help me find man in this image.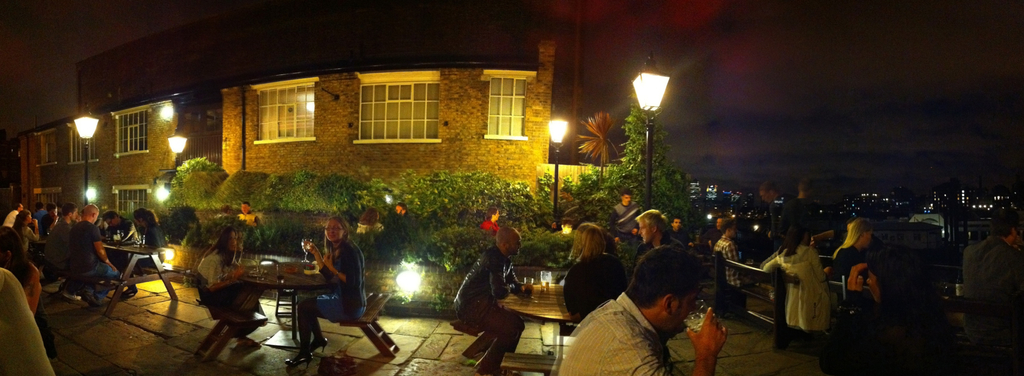
Found it: <region>394, 202, 410, 217</region>.
